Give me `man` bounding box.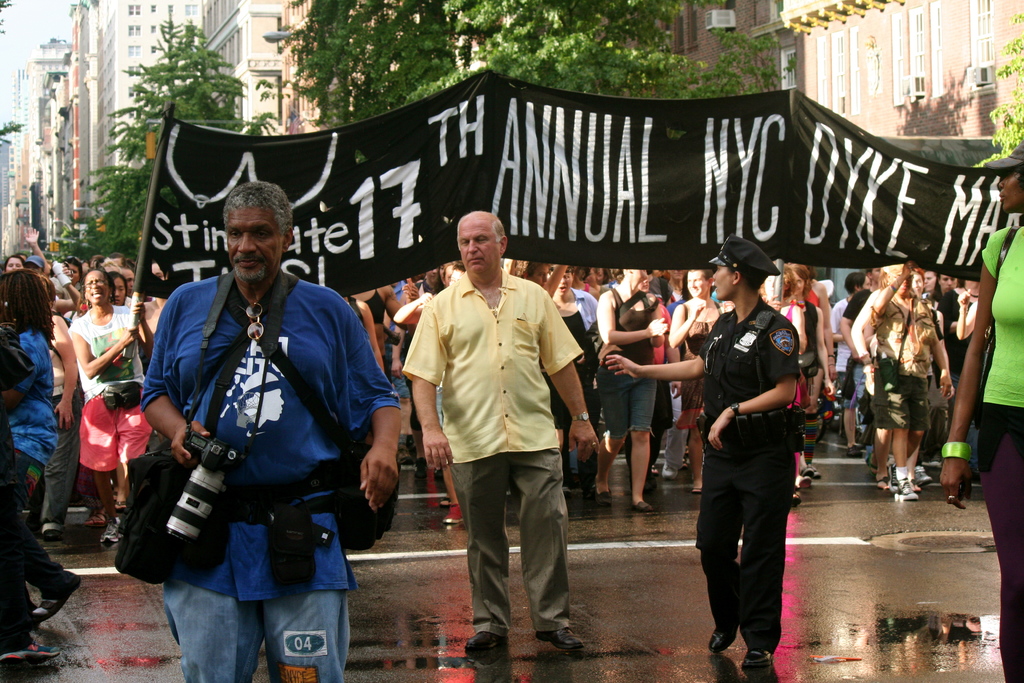
[left=120, top=174, right=392, bottom=669].
